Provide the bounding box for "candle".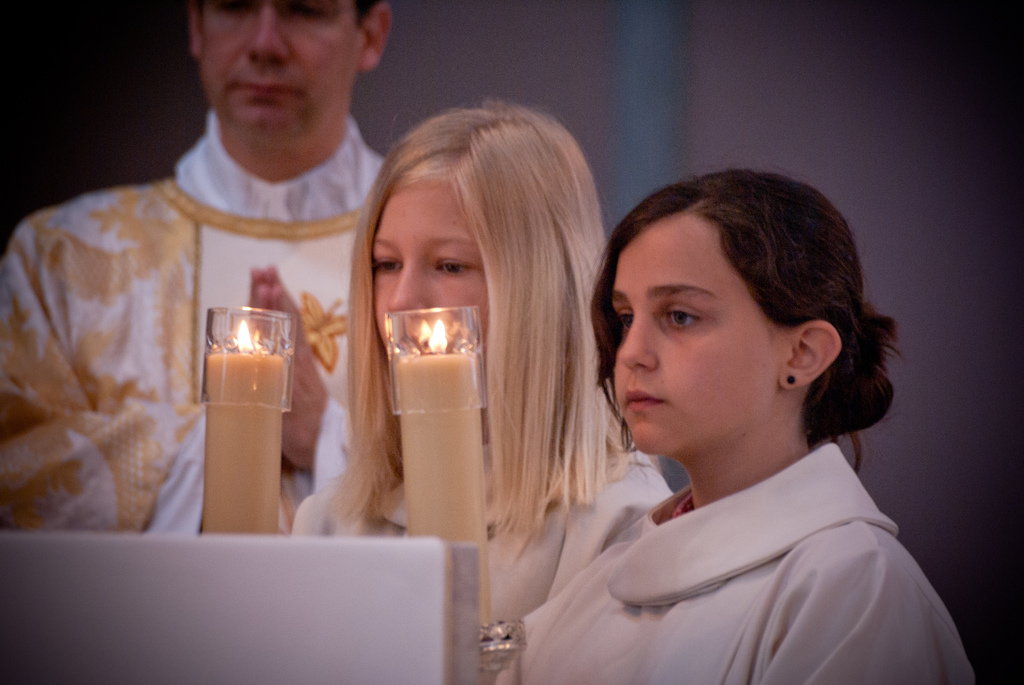
[389, 320, 489, 628].
